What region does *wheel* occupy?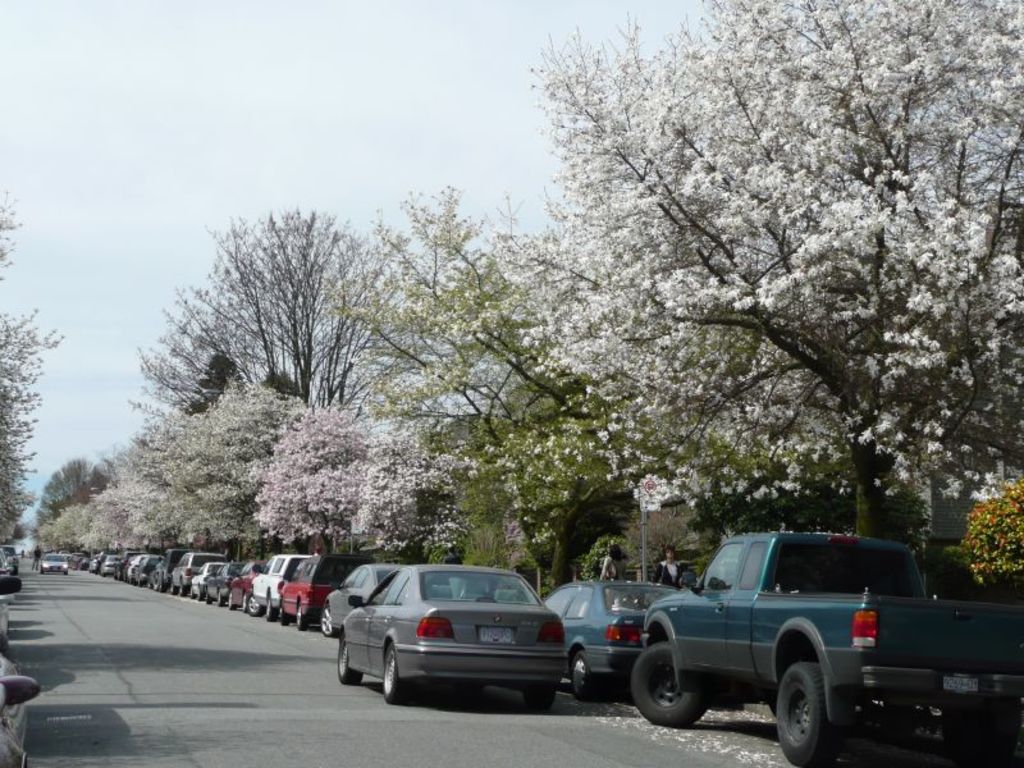
crop(381, 641, 404, 701).
